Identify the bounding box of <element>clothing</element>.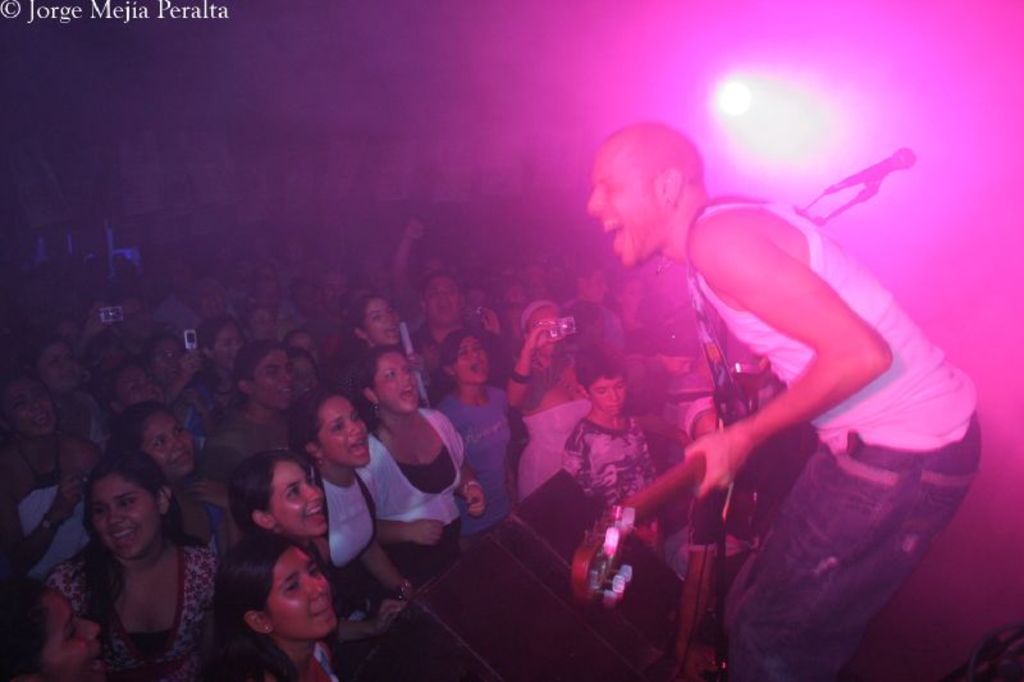
(x1=562, y1=413, x2=658, y2=545).
